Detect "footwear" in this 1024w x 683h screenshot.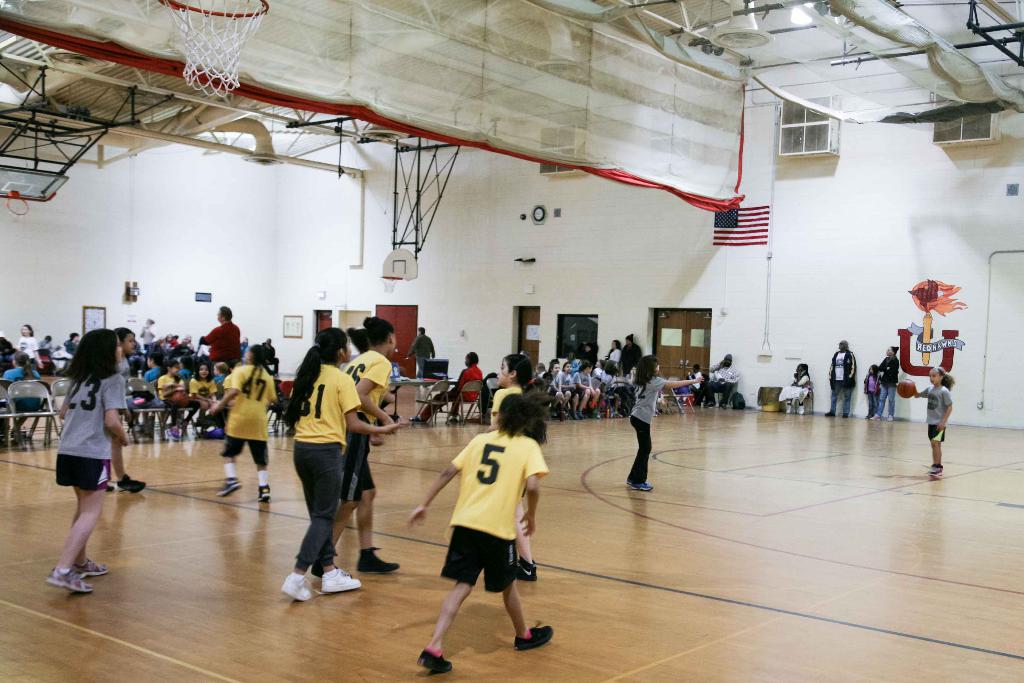
Detection: (256, 481, 270, 504).
